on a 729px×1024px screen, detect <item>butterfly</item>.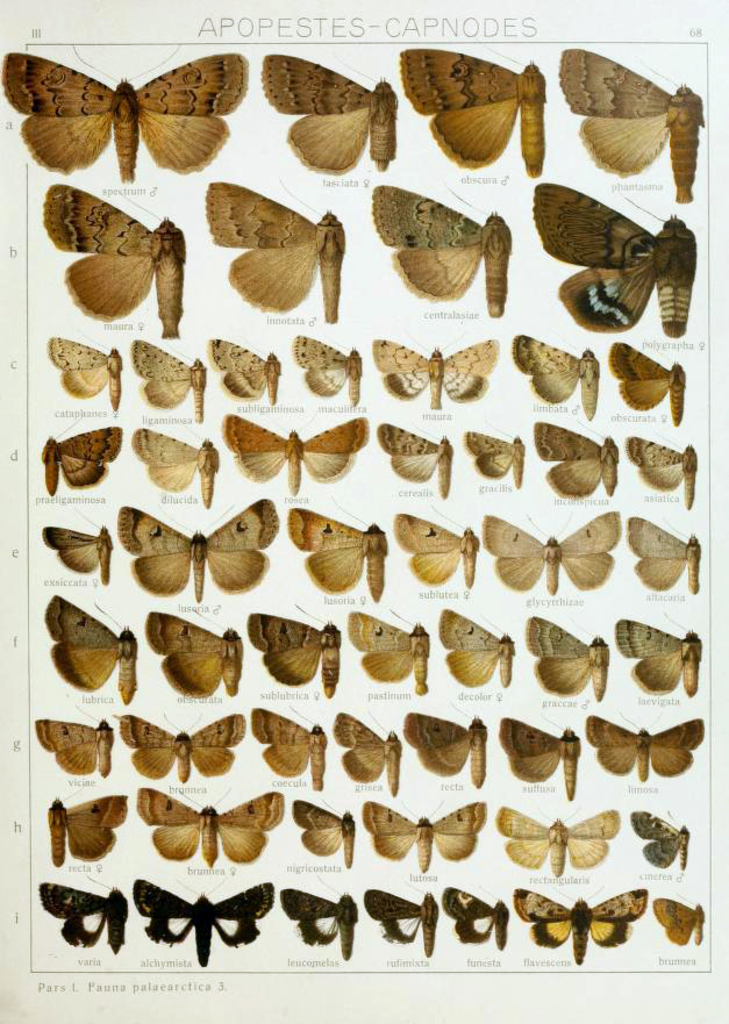
(217, 408, 371, 489).
